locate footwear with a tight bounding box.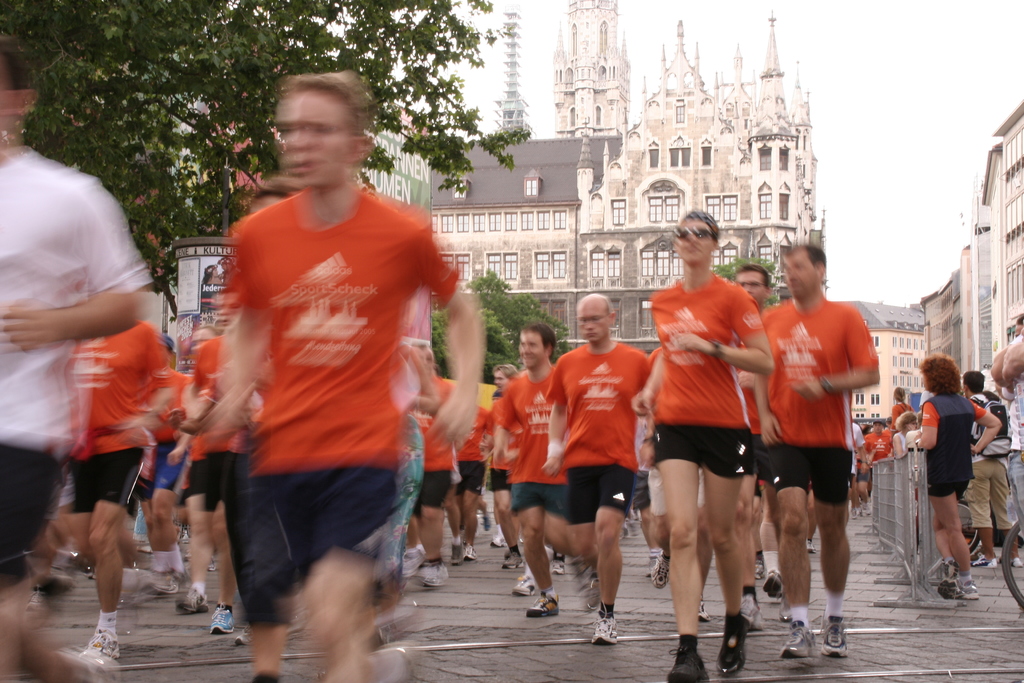
select_region(86, 629, 121, 659).
